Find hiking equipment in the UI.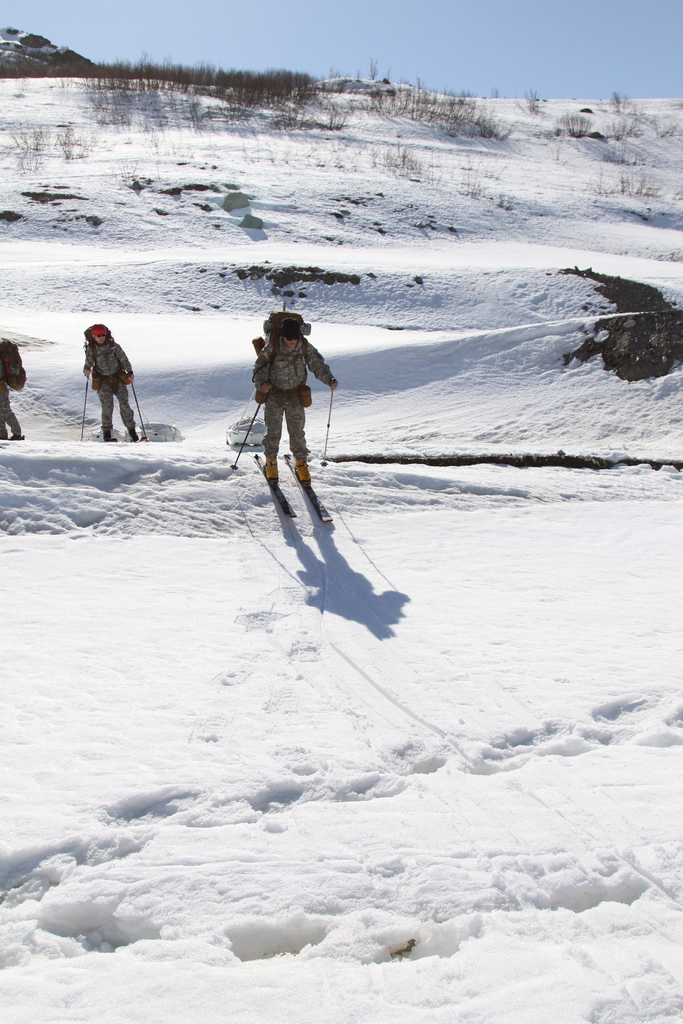
UI element at <box>128,380,149,444</box>.
